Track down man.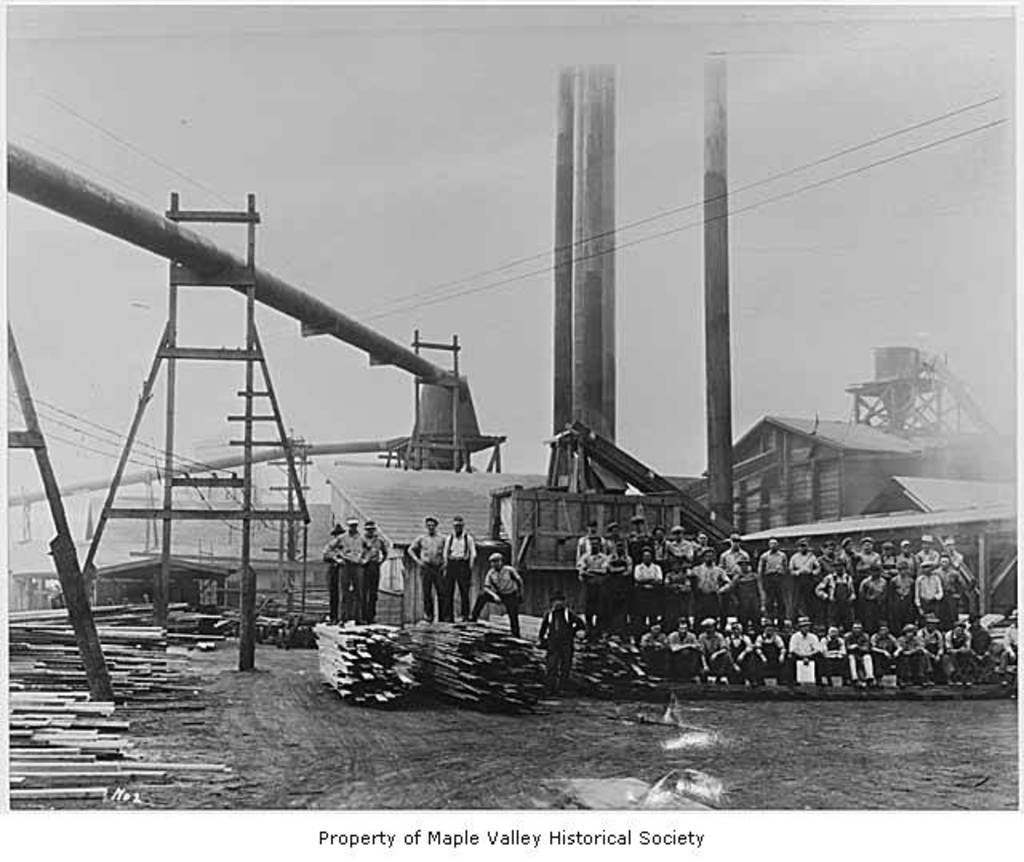
Tracked to crop(666, 557, 688, 616).
